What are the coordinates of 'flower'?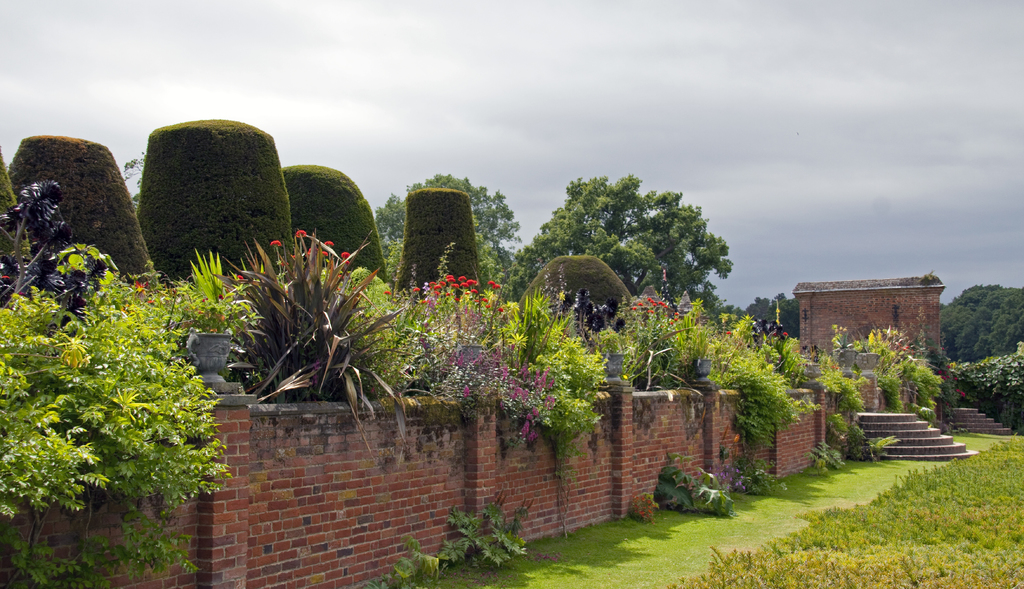
294/229/306/239.
